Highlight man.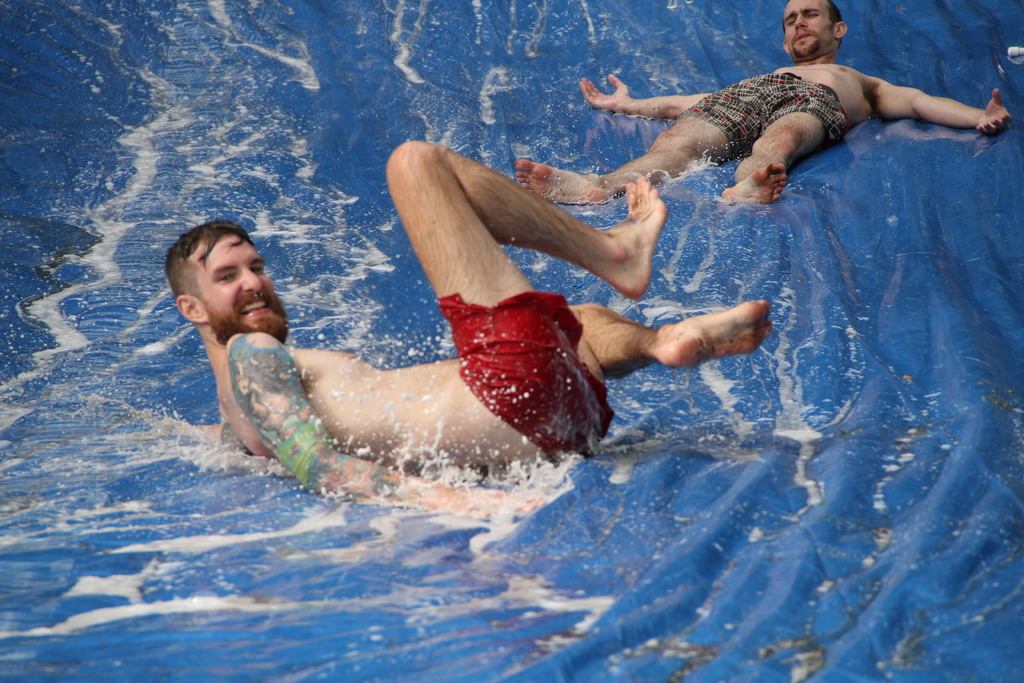
Highlighted region: detection(163, 142, 771, 514).
